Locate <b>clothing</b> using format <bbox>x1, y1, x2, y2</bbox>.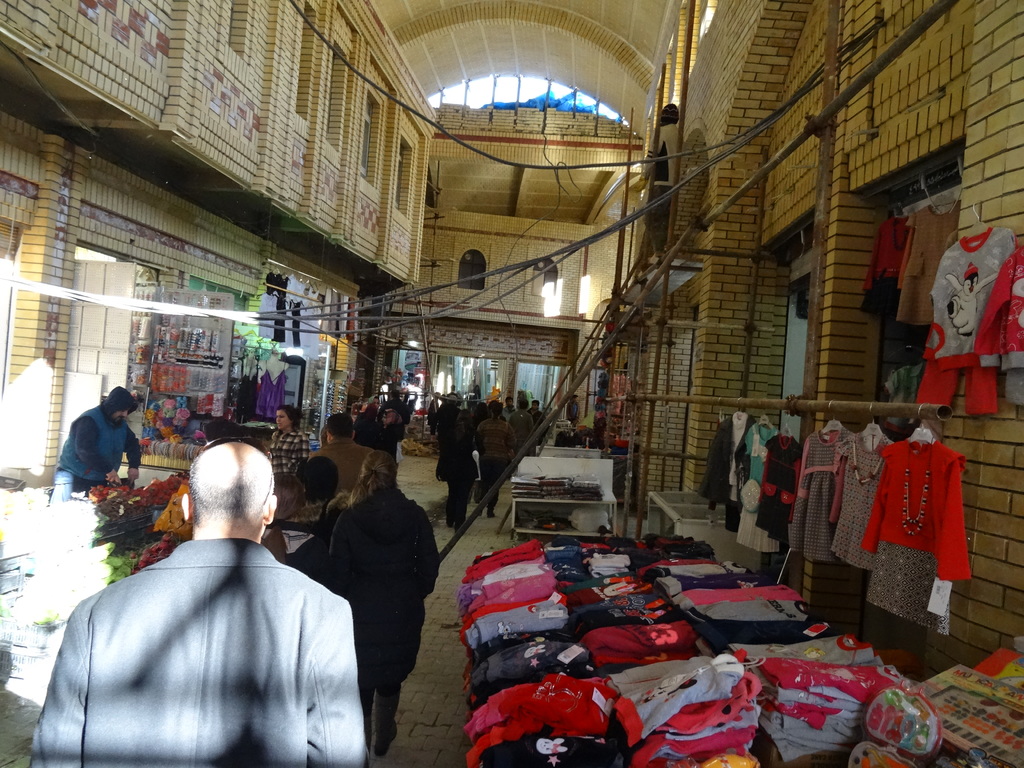
<bbox>568, 400, 586, 429</bbox>.
